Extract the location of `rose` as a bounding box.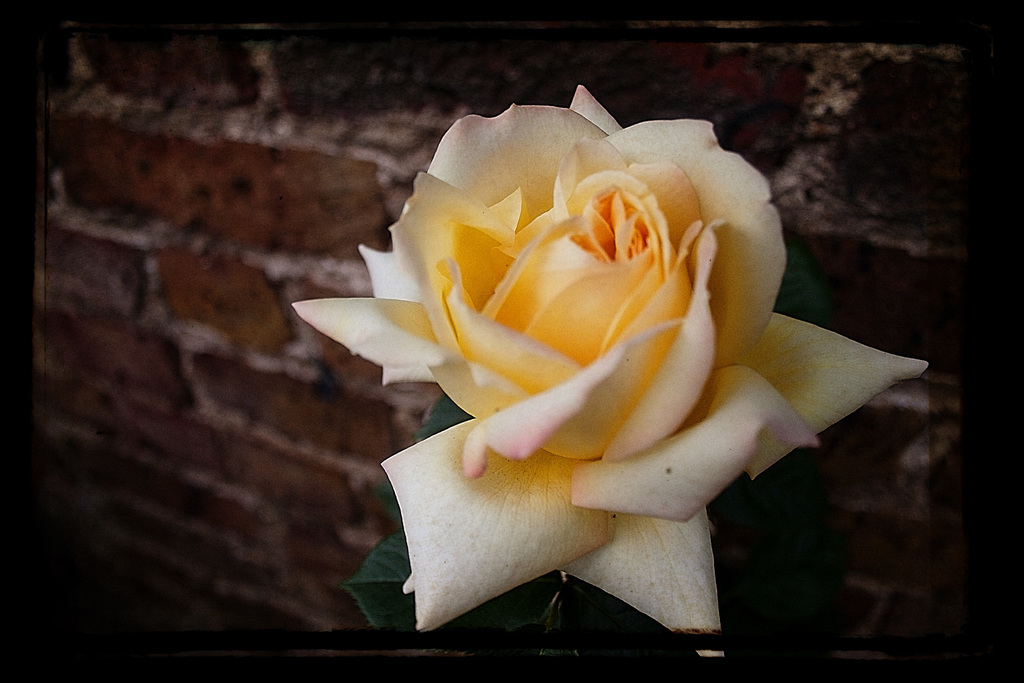
(x1=291, y1=81, x2=932, y2=638).
